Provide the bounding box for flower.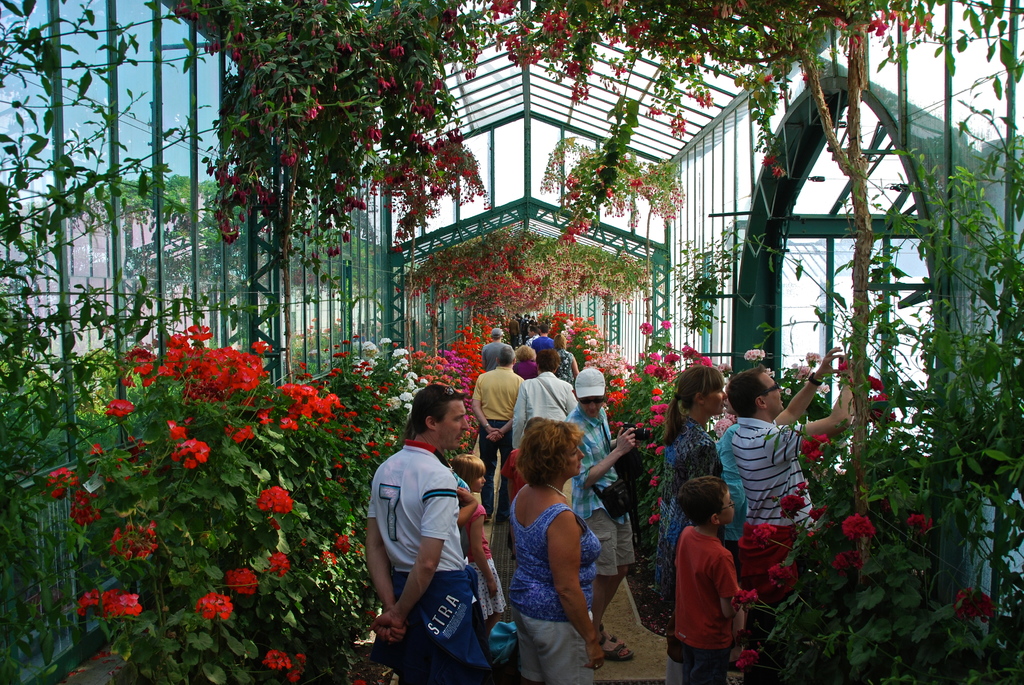
crop(863, 387, 903, 432).
